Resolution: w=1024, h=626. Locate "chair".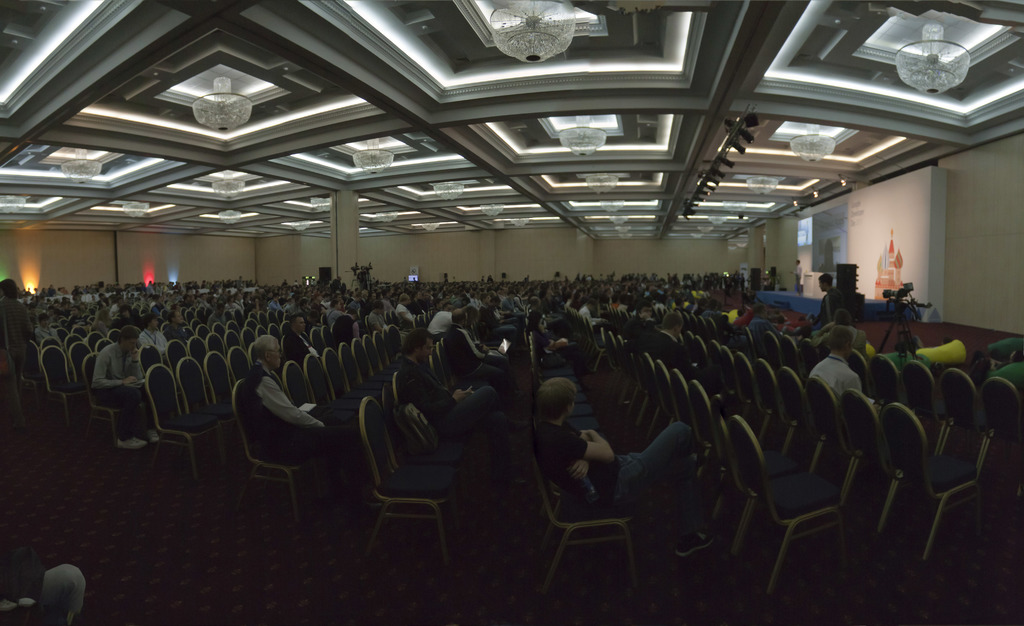
l=380, t=387, r=471, b=533.
